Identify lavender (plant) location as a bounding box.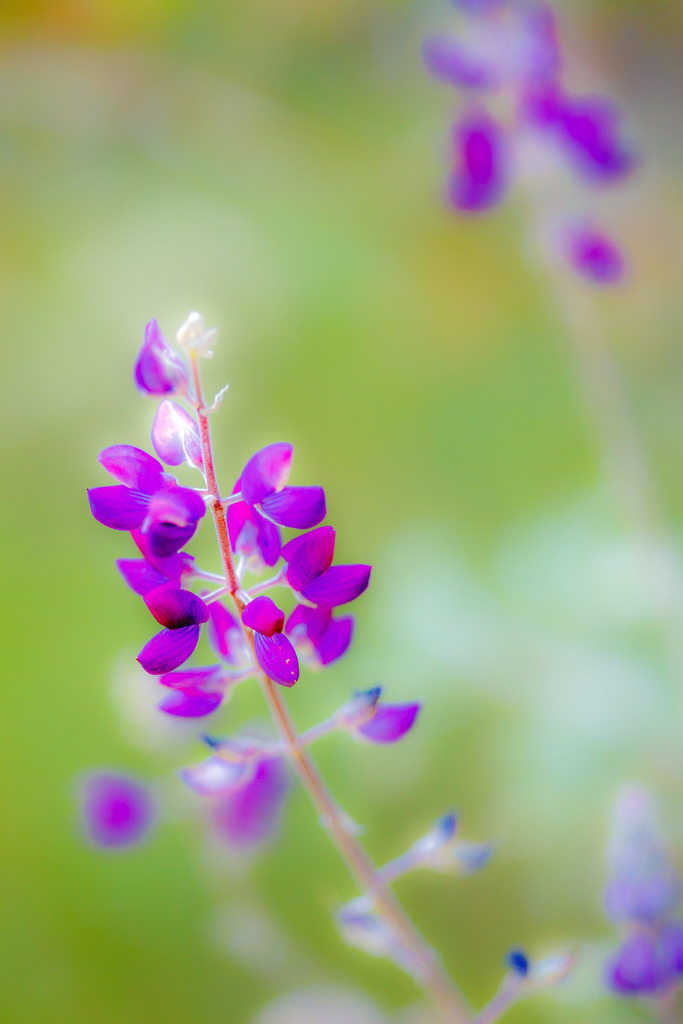
<box>94,314,425,751</box>.
